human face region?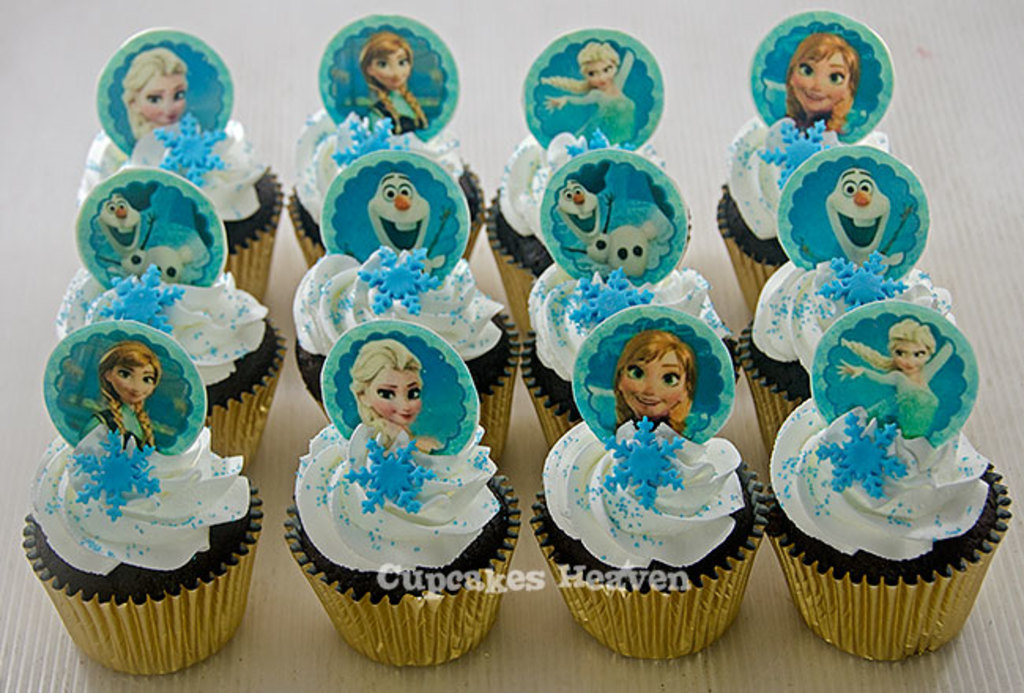
left=621, top=348, right=685, bottom=417
